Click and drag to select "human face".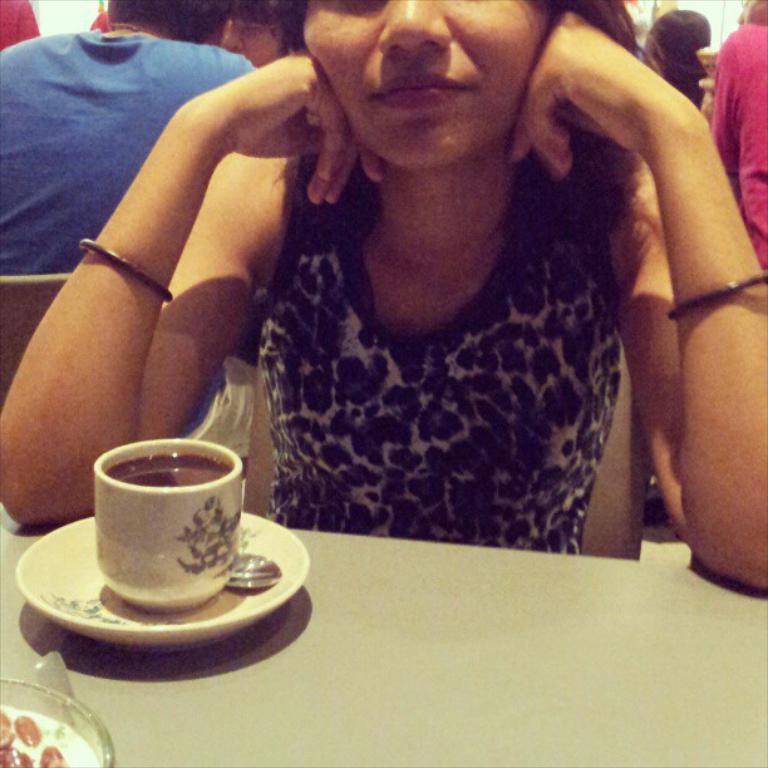
Selection: 309 0 550 168.
